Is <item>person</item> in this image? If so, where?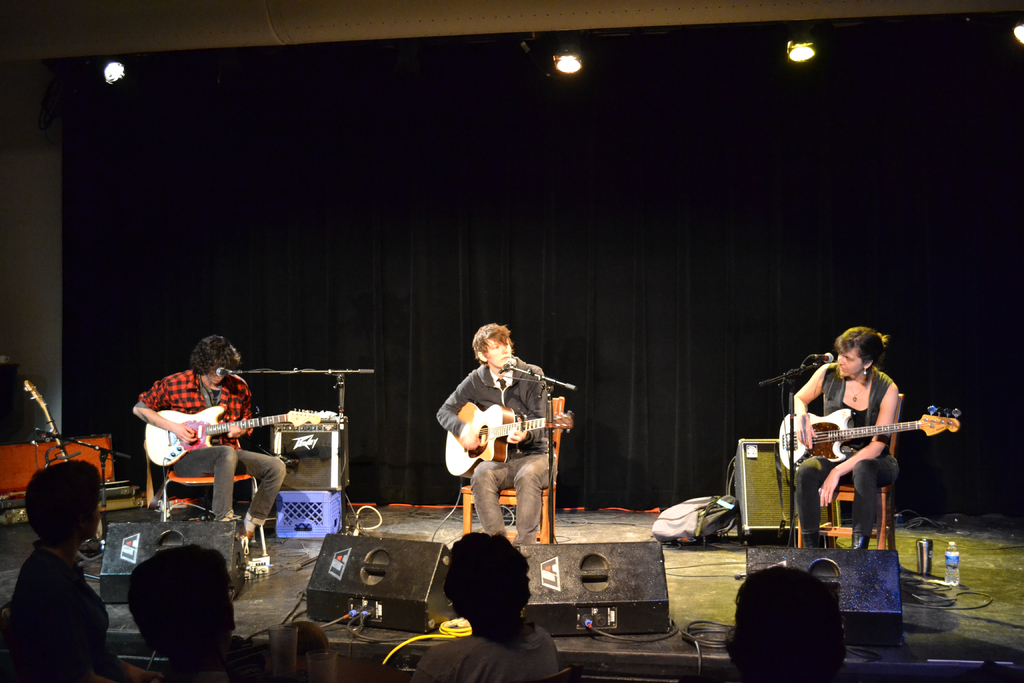
Yes, at <bbox>789, 323, 897, 552</bbox>.
